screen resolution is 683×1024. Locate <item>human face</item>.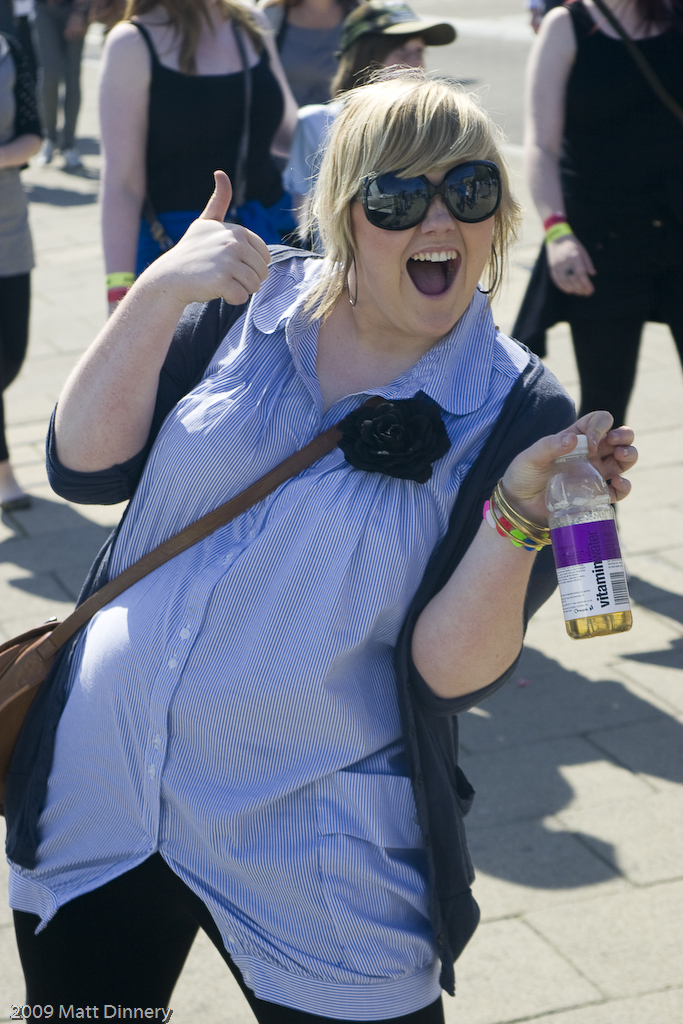
bbox=[383, 37, 425, 72].
